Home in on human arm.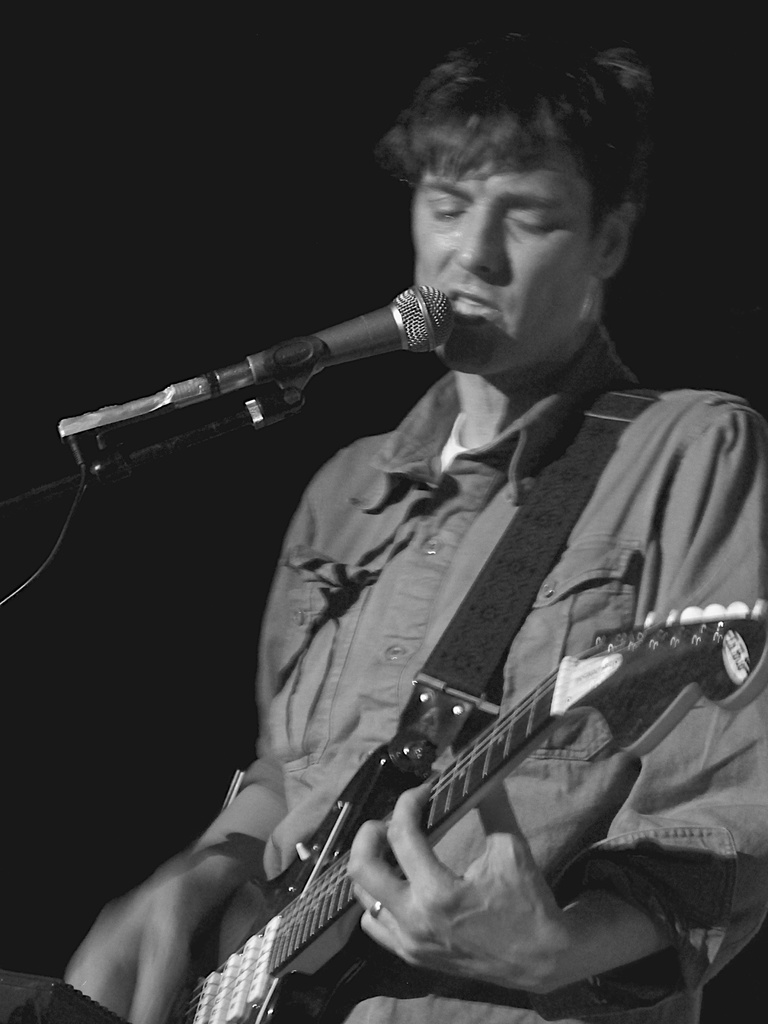
Homed in at {"left": 333, "top": 399, "right": 767, "bottom": 997}.
